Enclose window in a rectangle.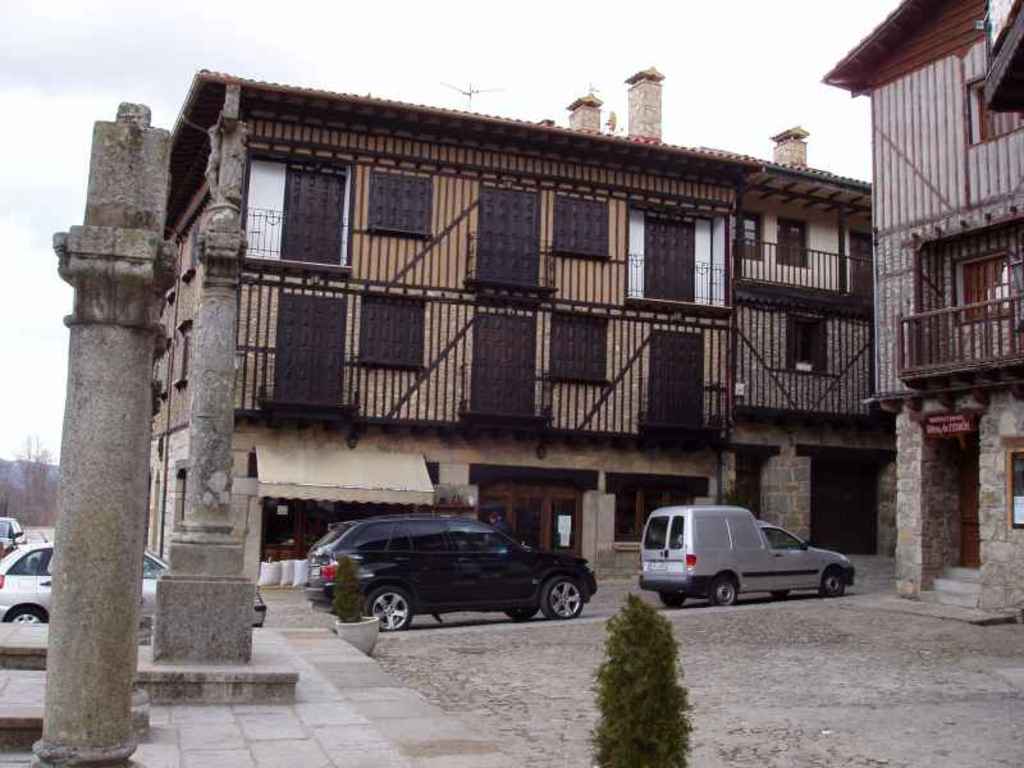
x1=548, y1=307, x2=611, y2=381.
